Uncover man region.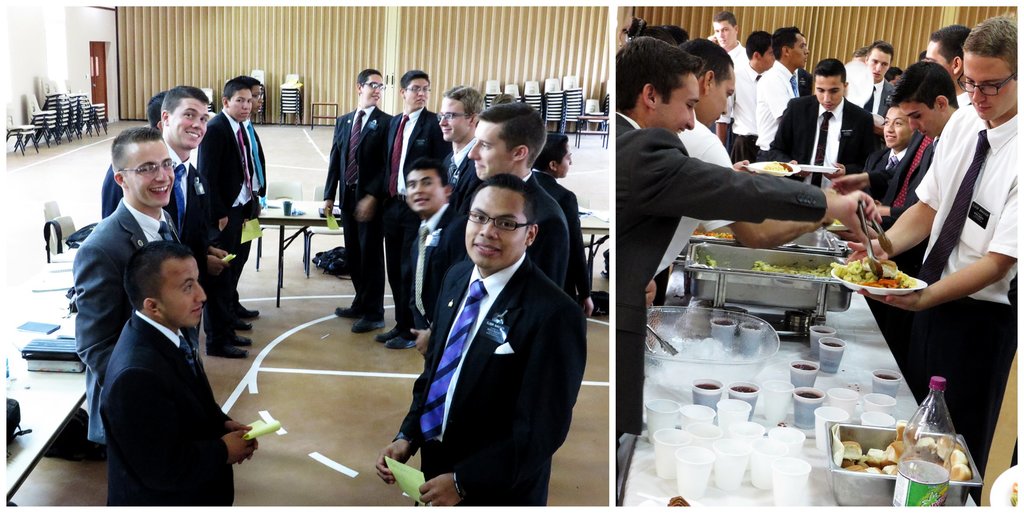
Uncovered: (826,99,939,228).
